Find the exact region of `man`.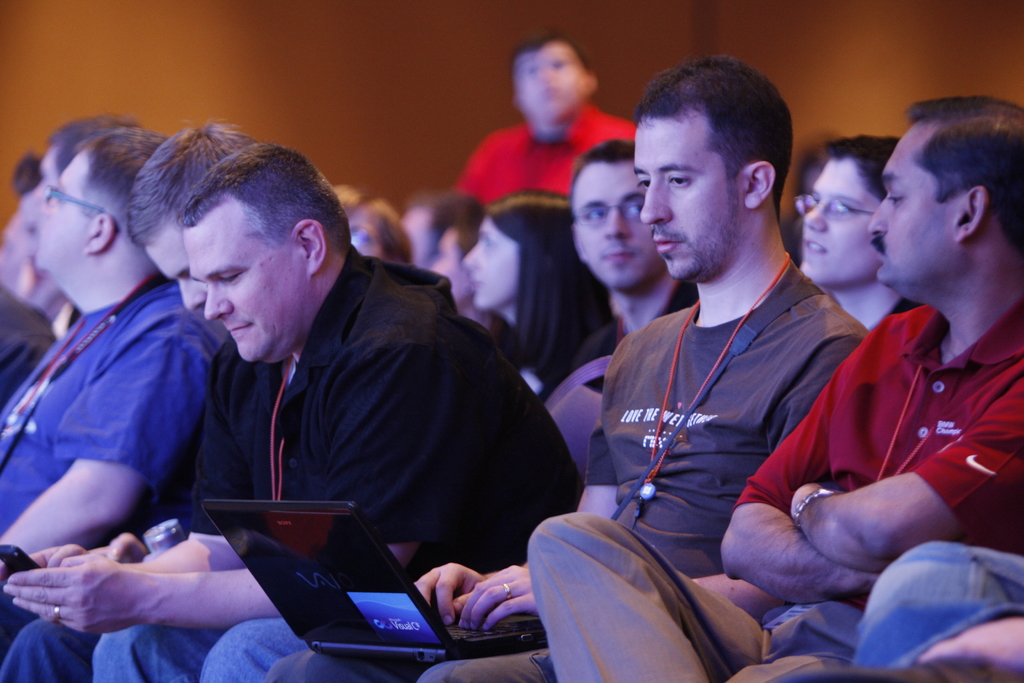
Exact region: region(519, 97, 1023, 682).
